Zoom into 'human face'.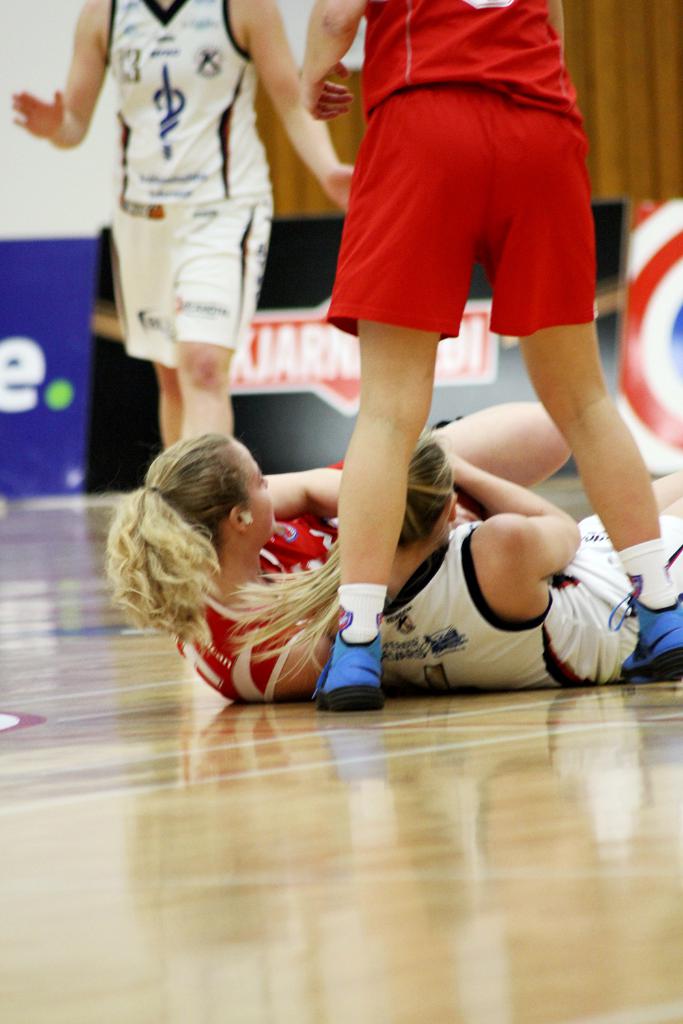
Zoom target: Rect(232, 444, 274, 543).
